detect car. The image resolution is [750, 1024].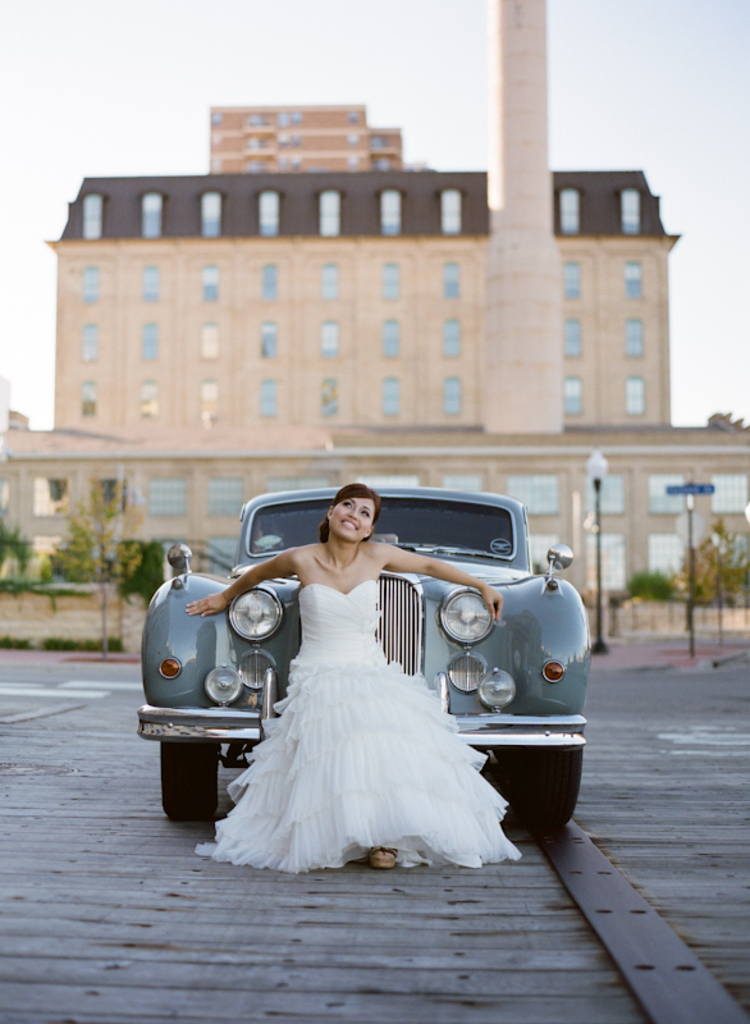
(140,476,598,836).
